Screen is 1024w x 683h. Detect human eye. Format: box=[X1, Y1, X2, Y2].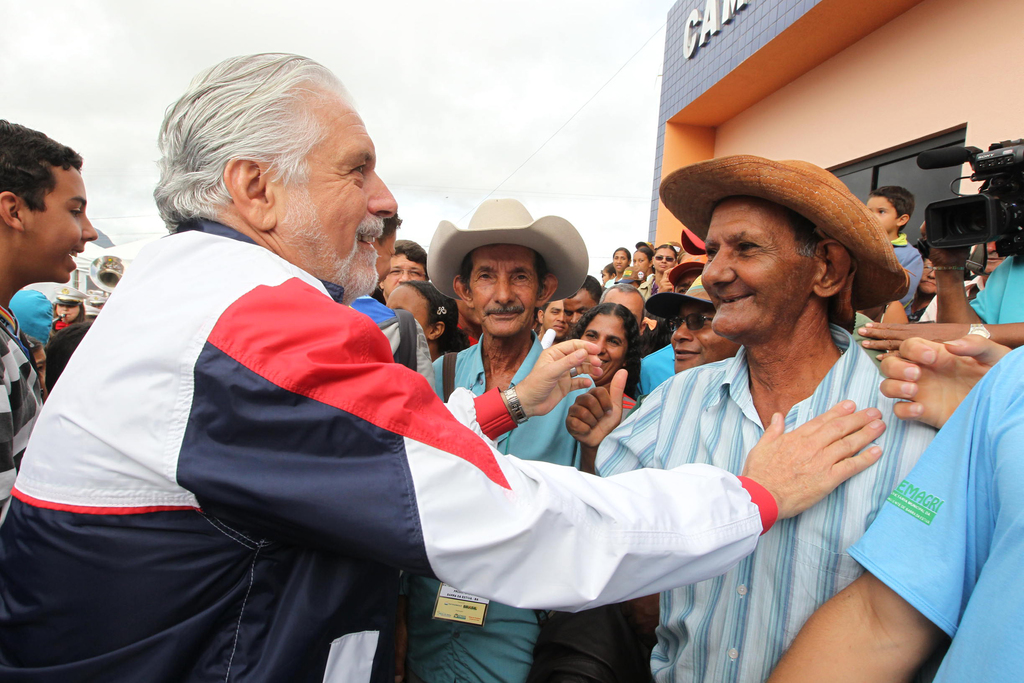
box=[474, 273, 496, 283].
